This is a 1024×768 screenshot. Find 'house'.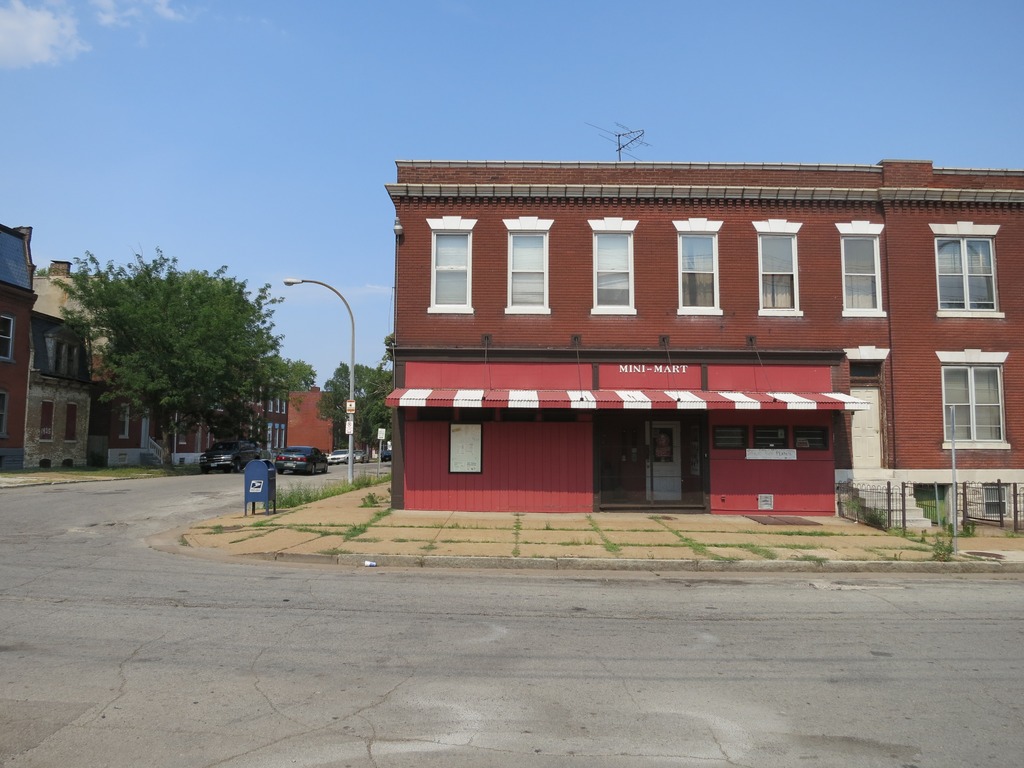
Bounding box: [x1=33, y1=271, x2=91, y2=477].
